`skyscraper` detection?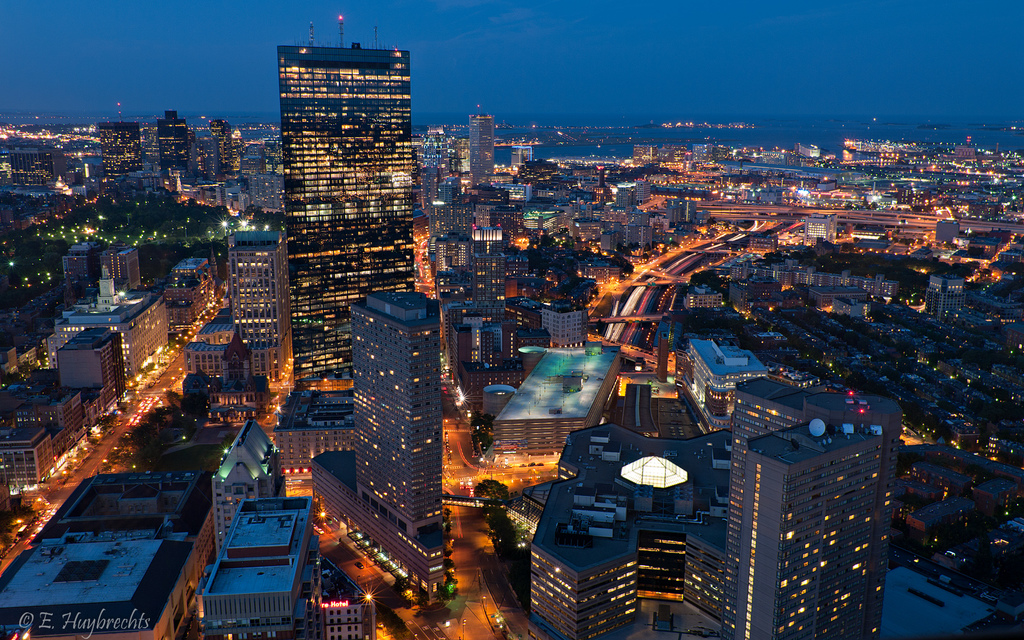
x1=159, y1=105, x2=200, y2=168
